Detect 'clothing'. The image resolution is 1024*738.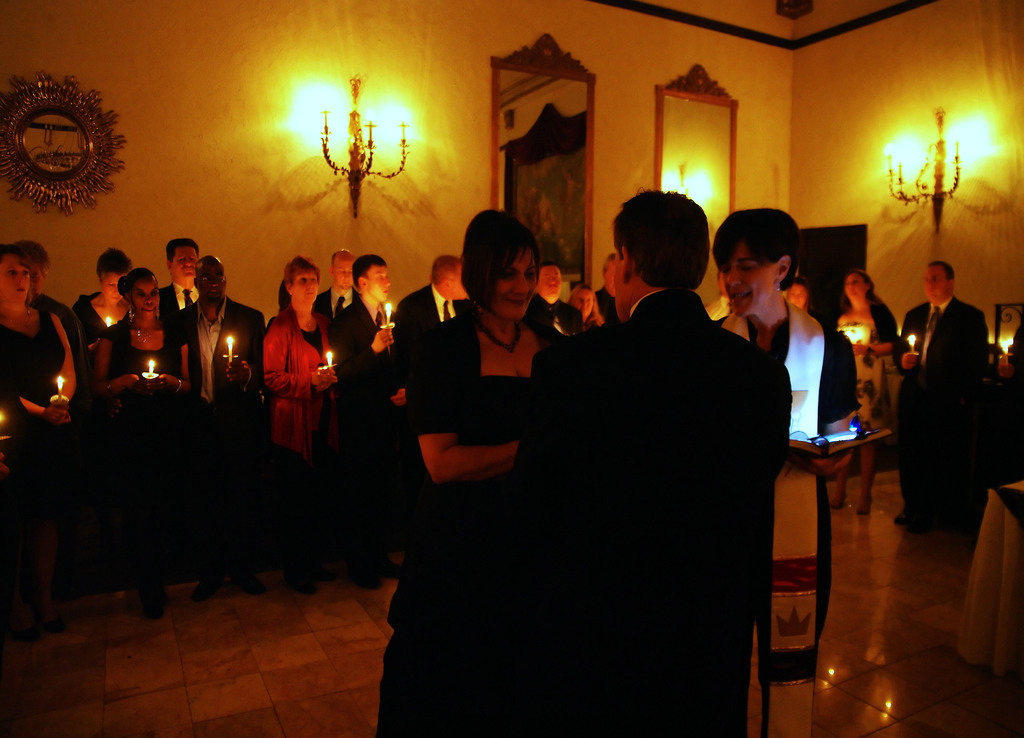
region(714, 293, 858, 737).
